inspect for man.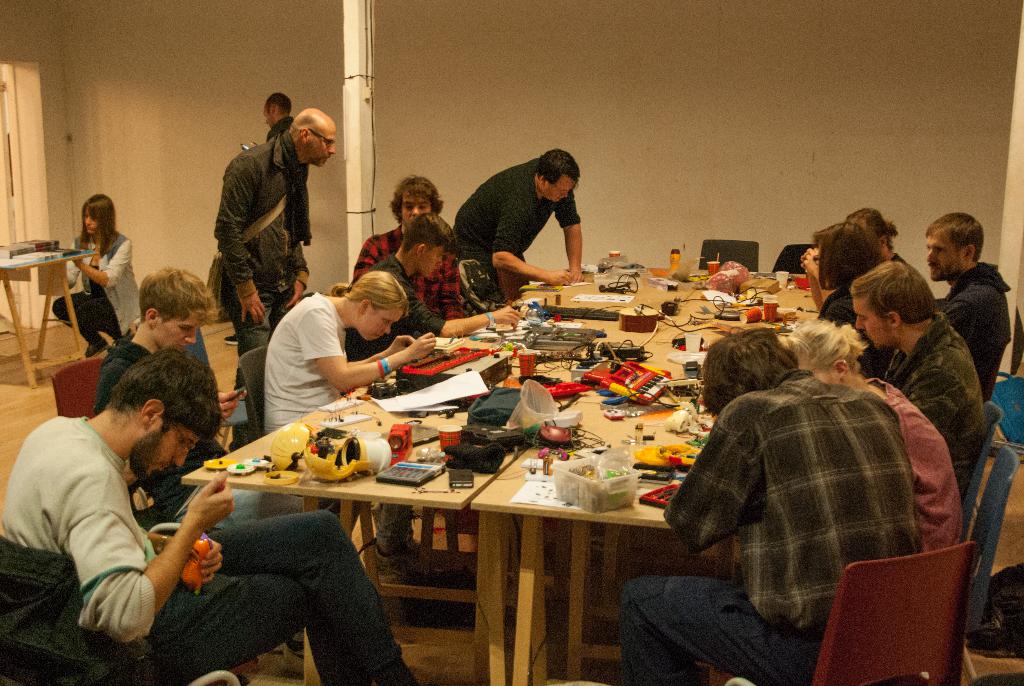
Inspection: [616, 329, 917, 685].
